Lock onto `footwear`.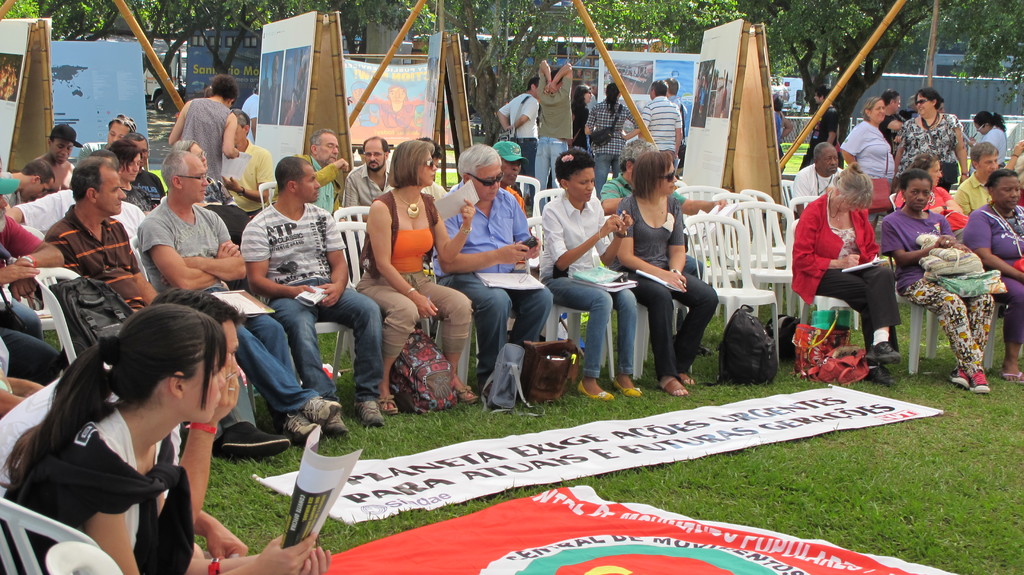
Locked: BBox(611, 371, 644, 400).
